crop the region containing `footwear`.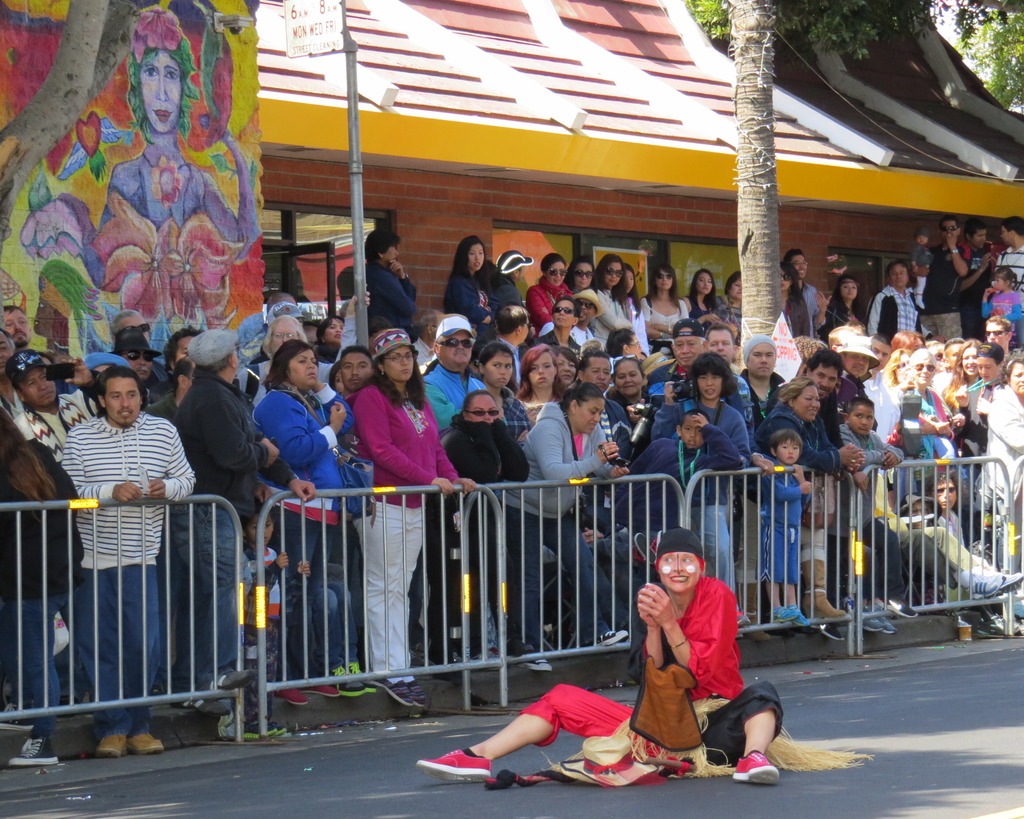
Crop region: x1=774 y1=604 x2=797 y2=620.
